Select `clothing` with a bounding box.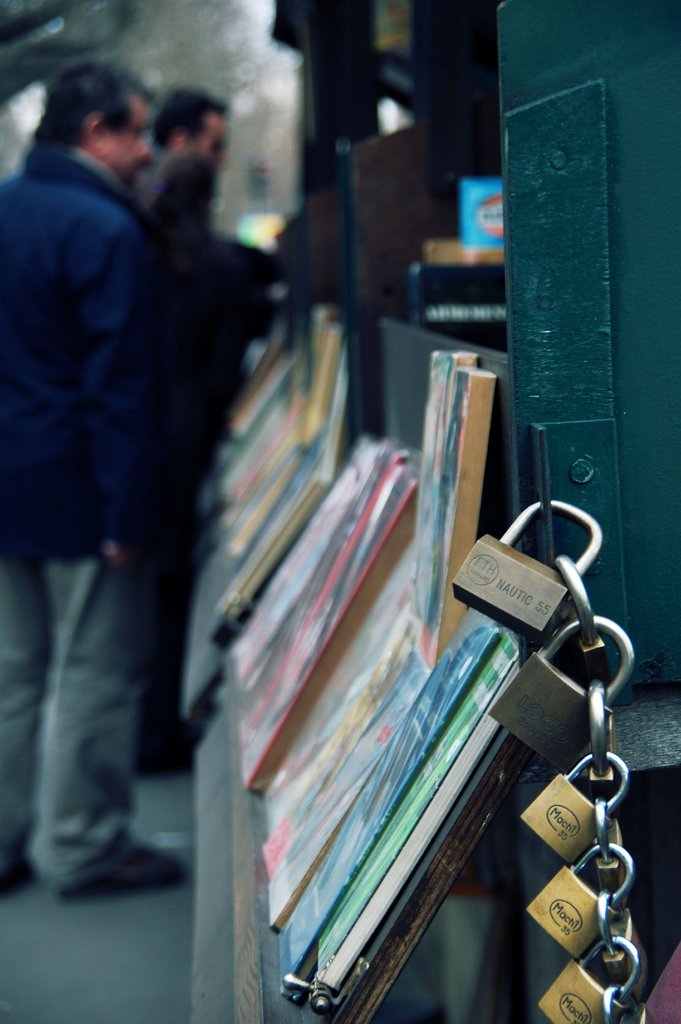
locate(0, 137, 167, 885).
